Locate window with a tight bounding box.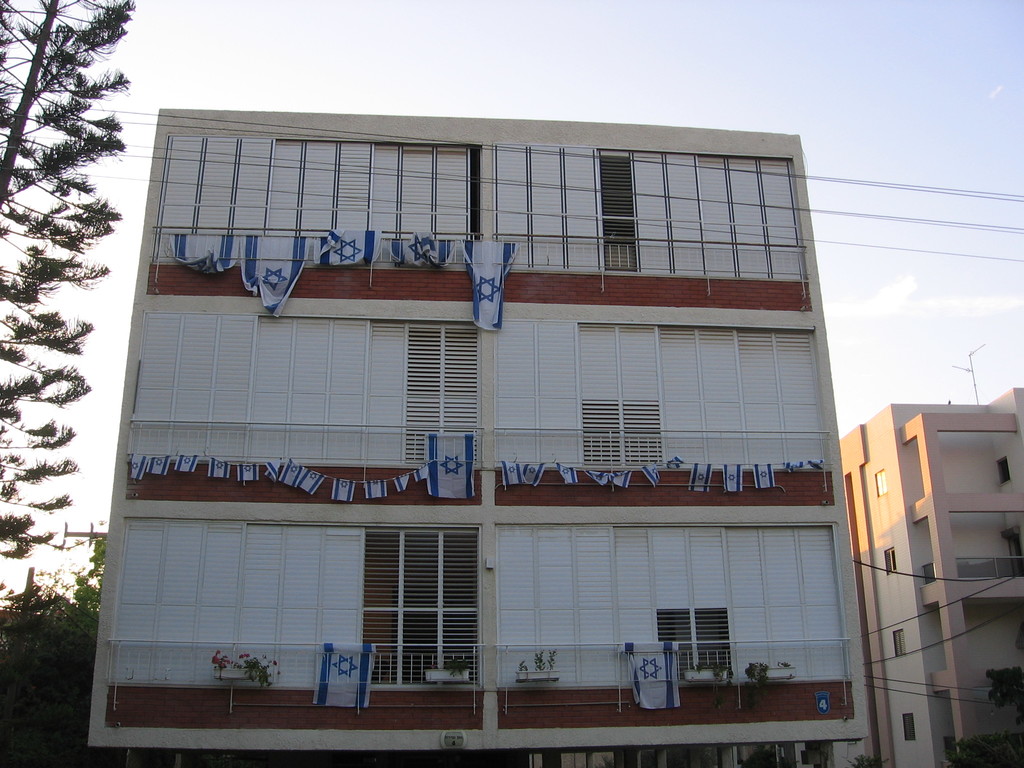
bbox(399, 326, 484, 469).
